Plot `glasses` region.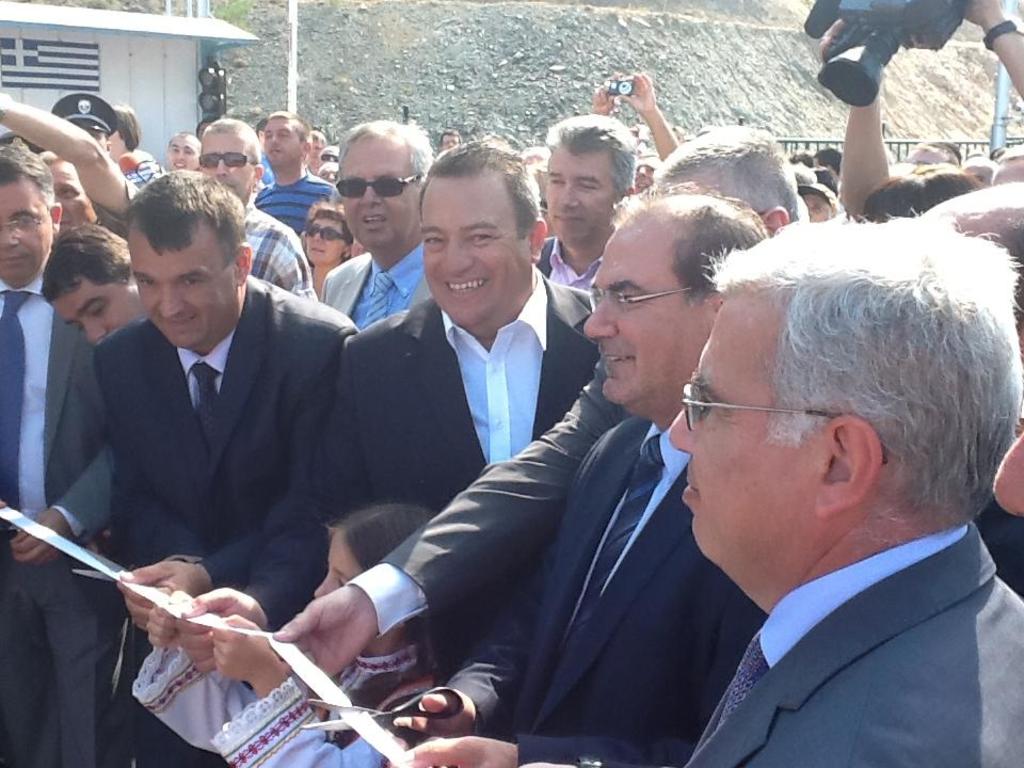
Plotted at bbox(198, 148, 260, 171).
